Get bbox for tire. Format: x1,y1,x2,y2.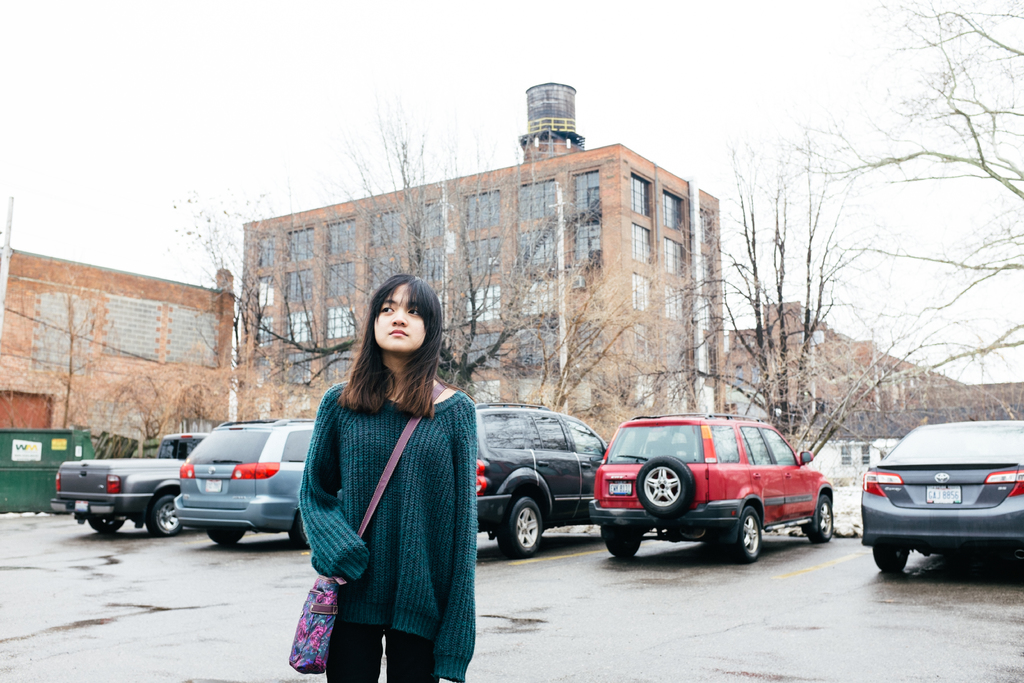
88,519,122,532.
